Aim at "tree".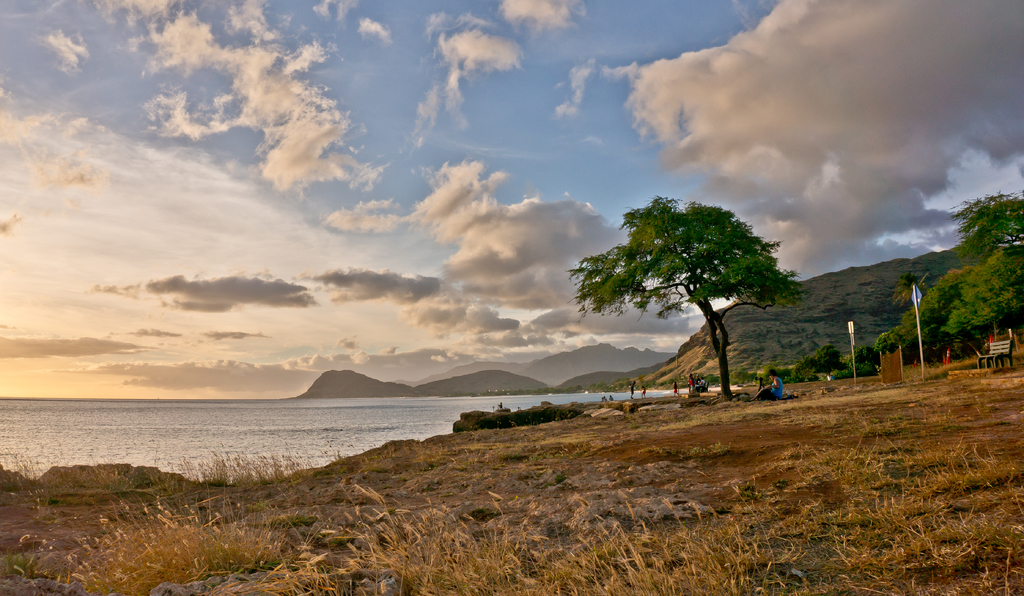
Aimed at bbox(561, 191, 809, 396).
